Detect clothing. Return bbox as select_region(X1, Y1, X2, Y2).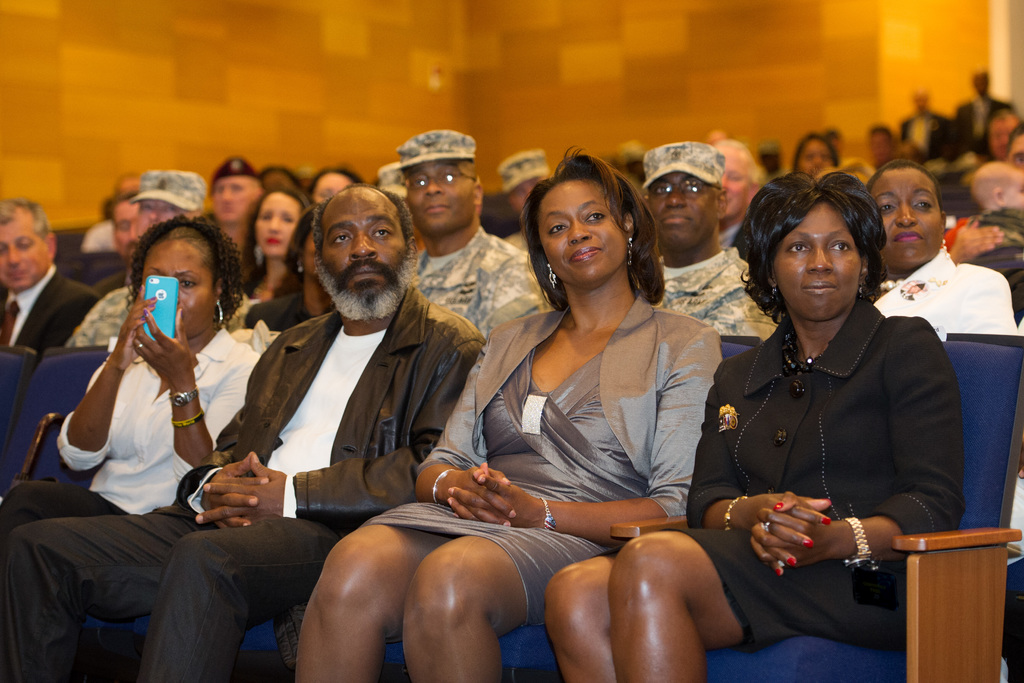
select_region(502, 231, 532, 254).
